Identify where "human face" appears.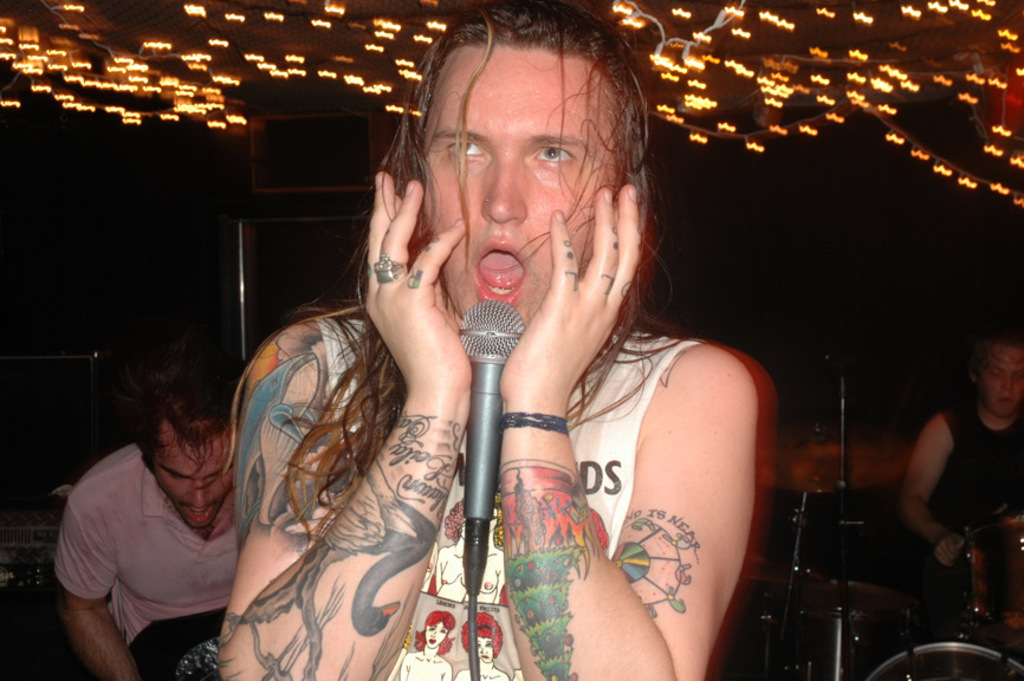
Appears at locate(419, 40, 616, 326).
